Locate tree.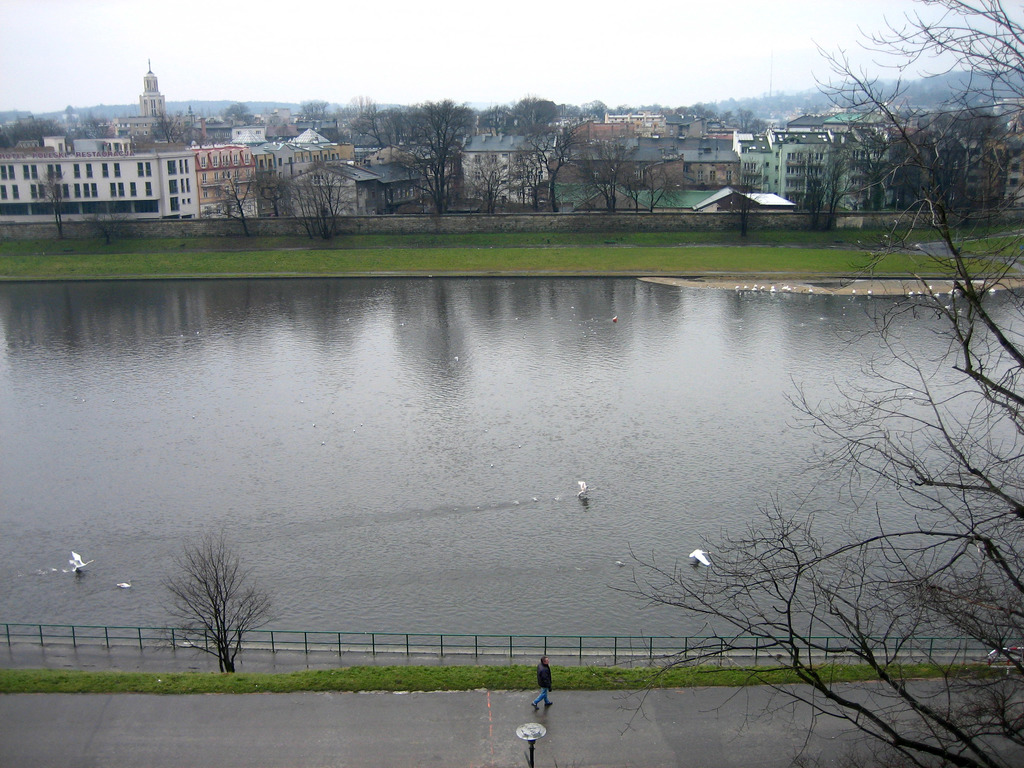
Bounding box: {"x1": 31, "y1": 157, "x2": 76, "y2": 239}.
